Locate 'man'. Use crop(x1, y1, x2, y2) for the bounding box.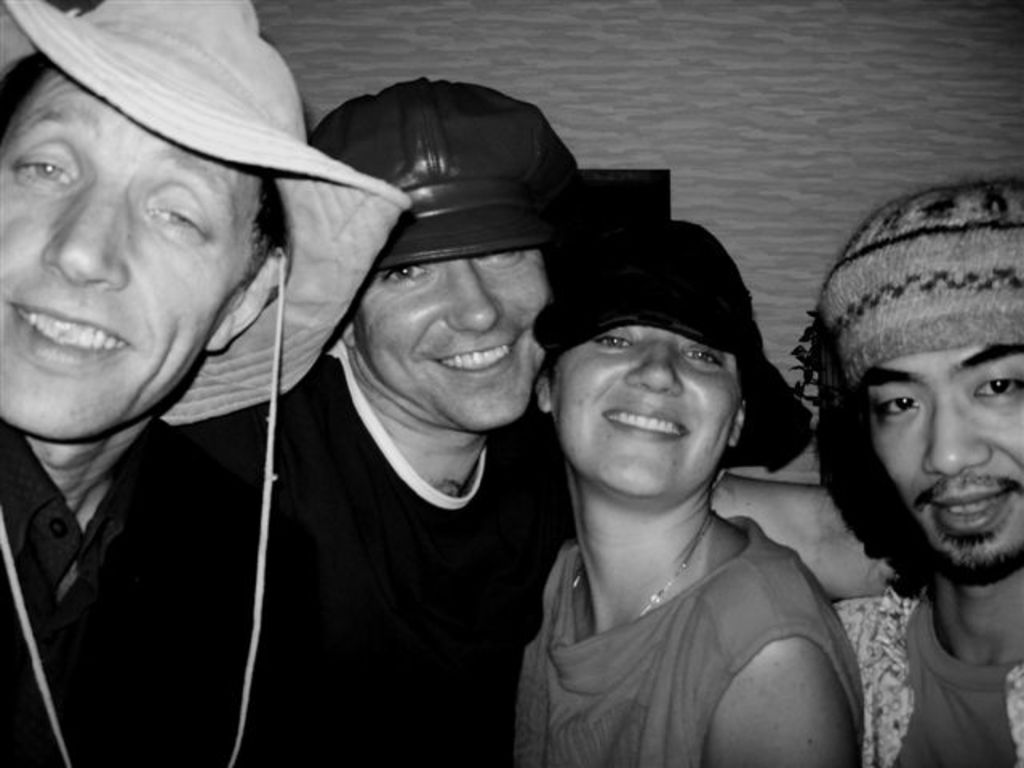
crop(170, 74, 678, 766).
